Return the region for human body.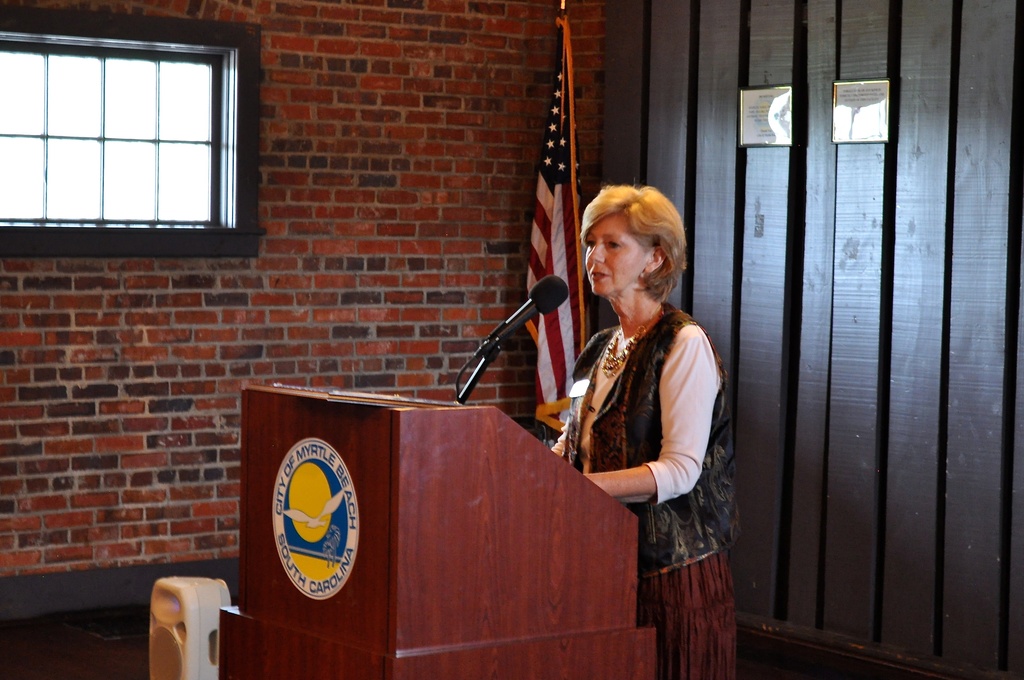
region(548, 172, 726, 659).
